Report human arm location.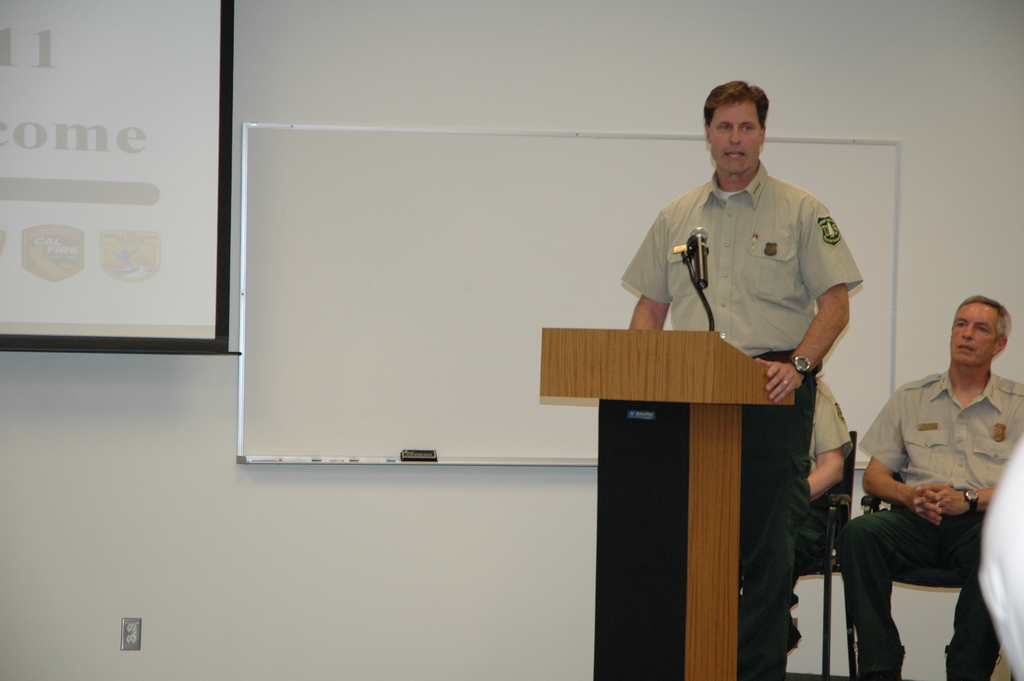
Report: (left=753, top=194, right=852, bottom=400).
